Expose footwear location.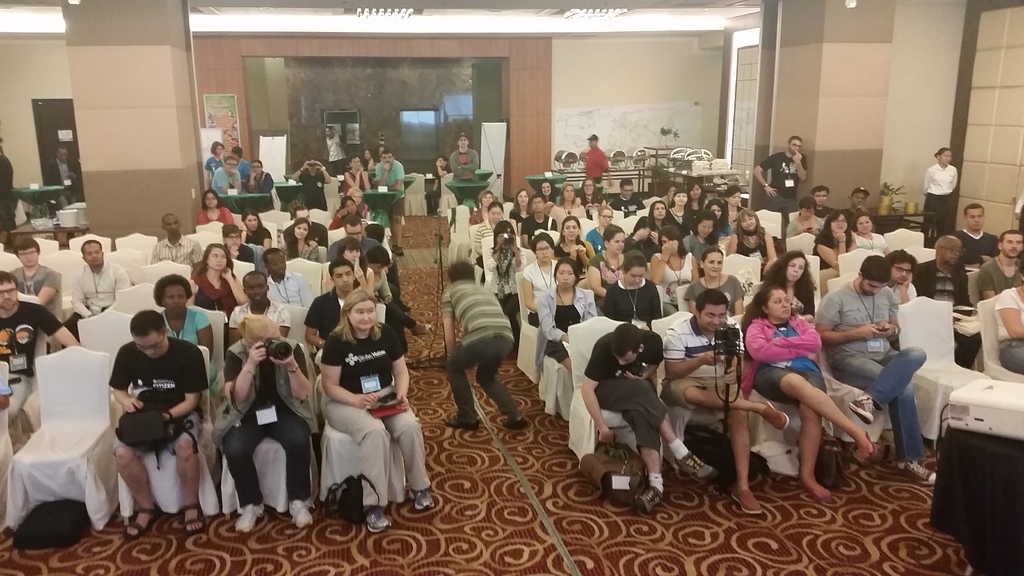
Exposed at bbox=[851, 395, 874, 422].
